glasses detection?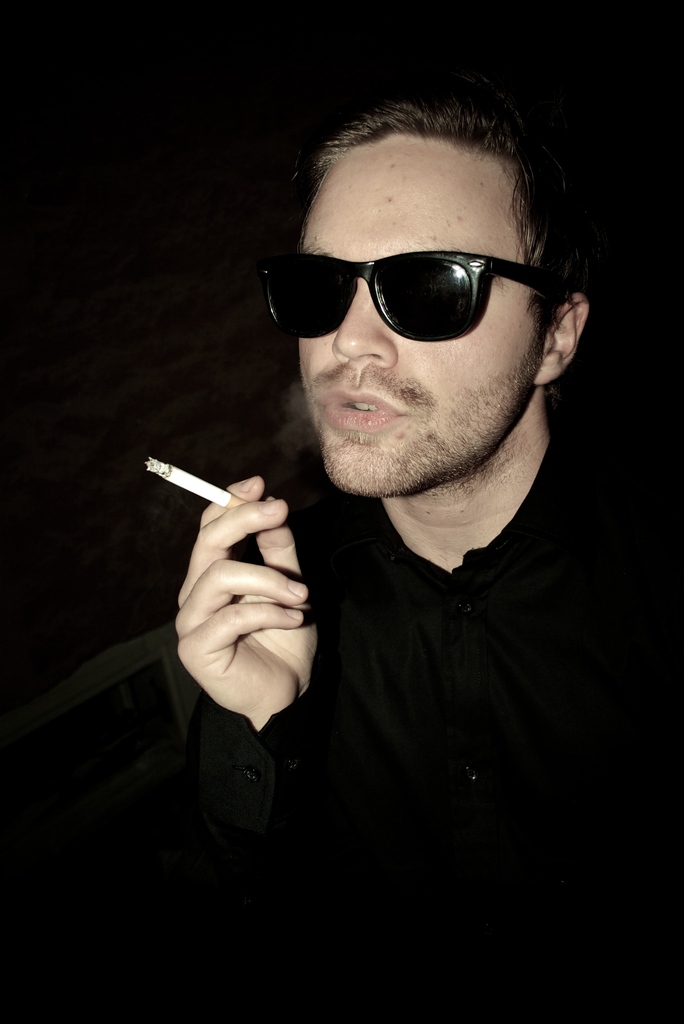
box(263, 251, 576, 346)
